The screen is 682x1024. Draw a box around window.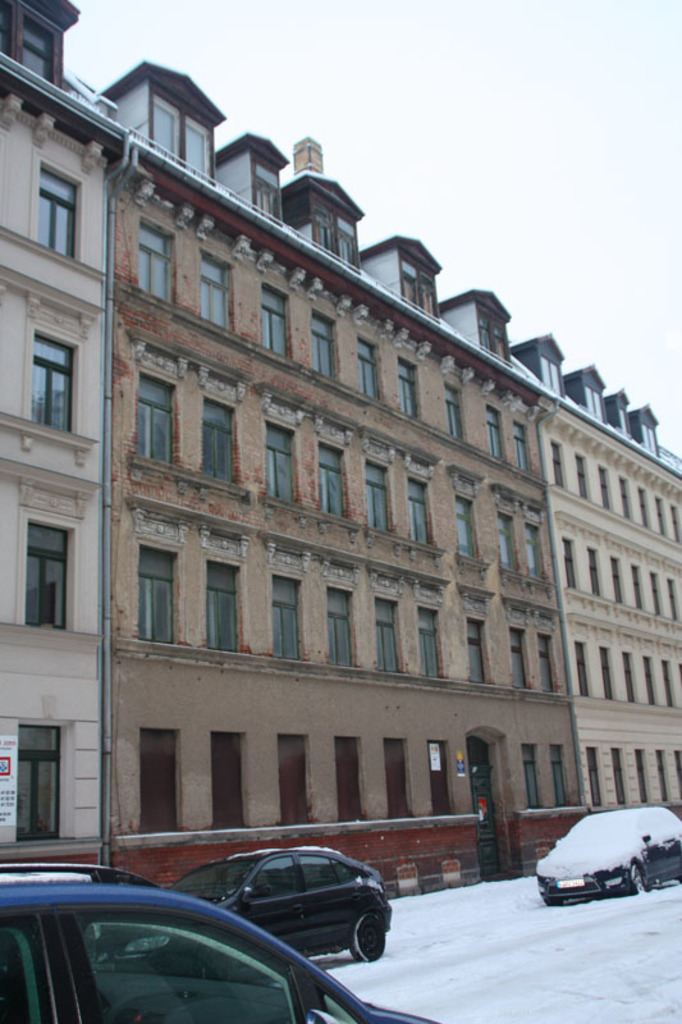
crop(75, 911, 303, 1023).
